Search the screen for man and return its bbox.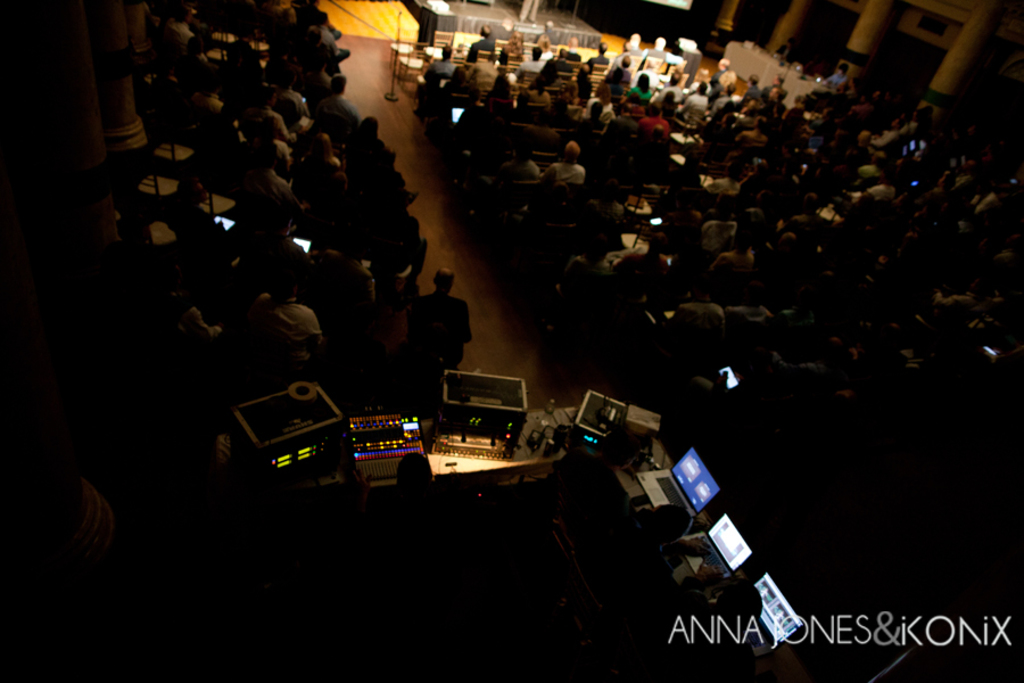
Found: bbox=(414, 264, 476, 372).
